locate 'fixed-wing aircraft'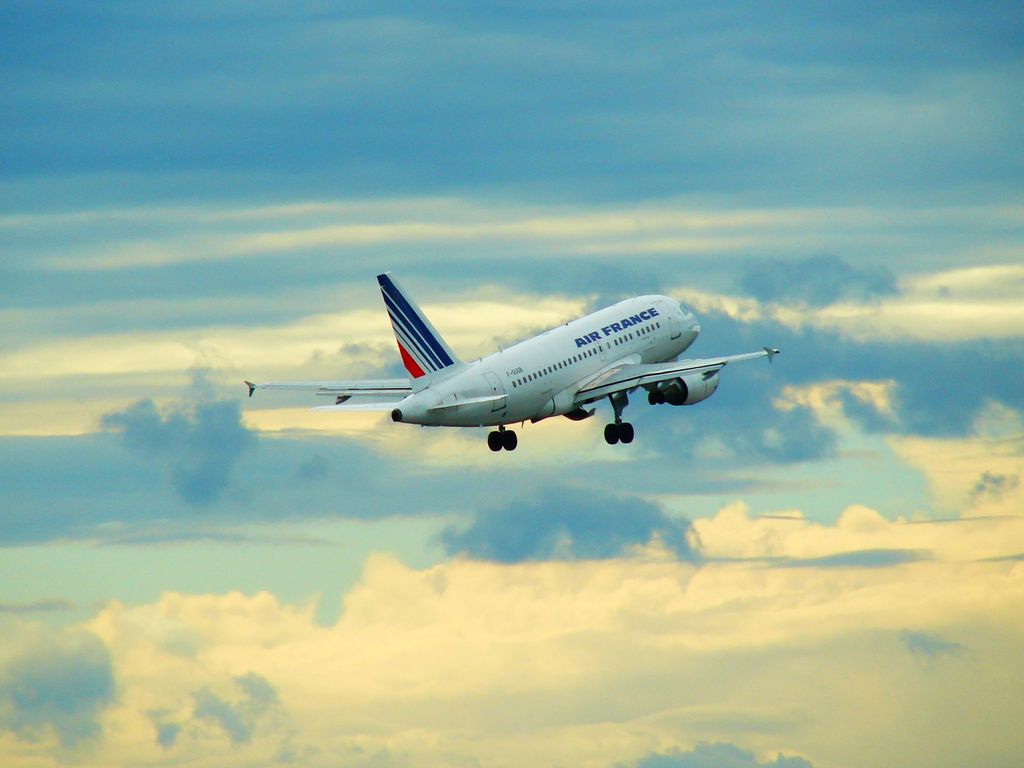
(x1=245, y1=271, x2=780, y2=450)
